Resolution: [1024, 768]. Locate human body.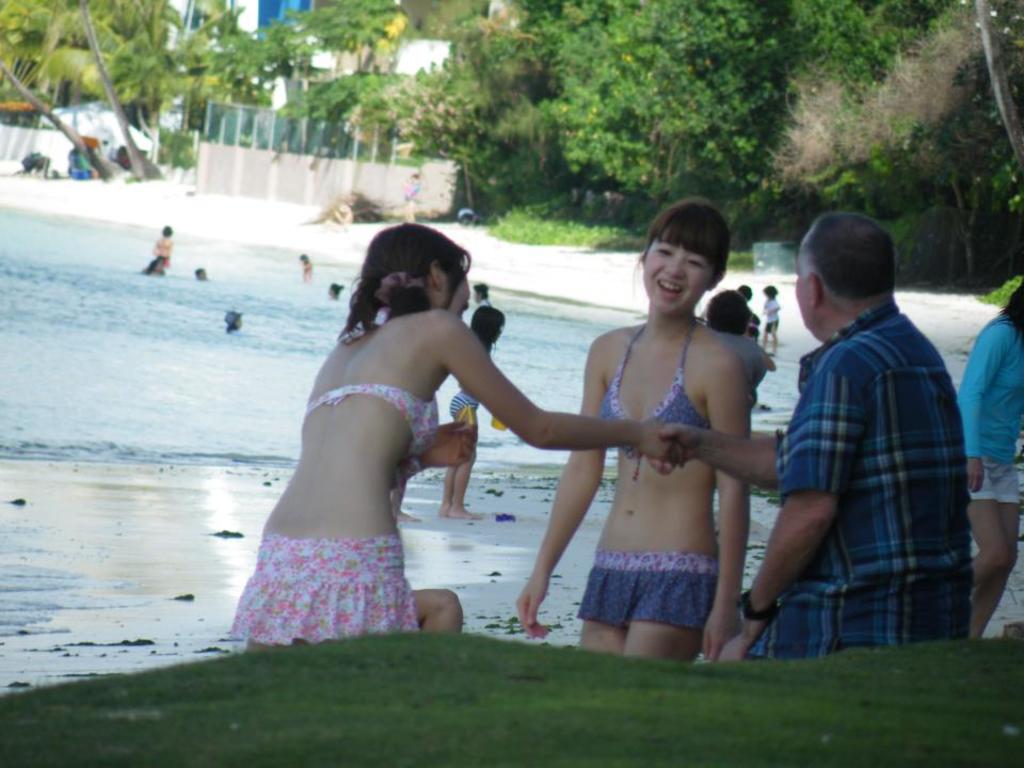
151/223/176/278.
